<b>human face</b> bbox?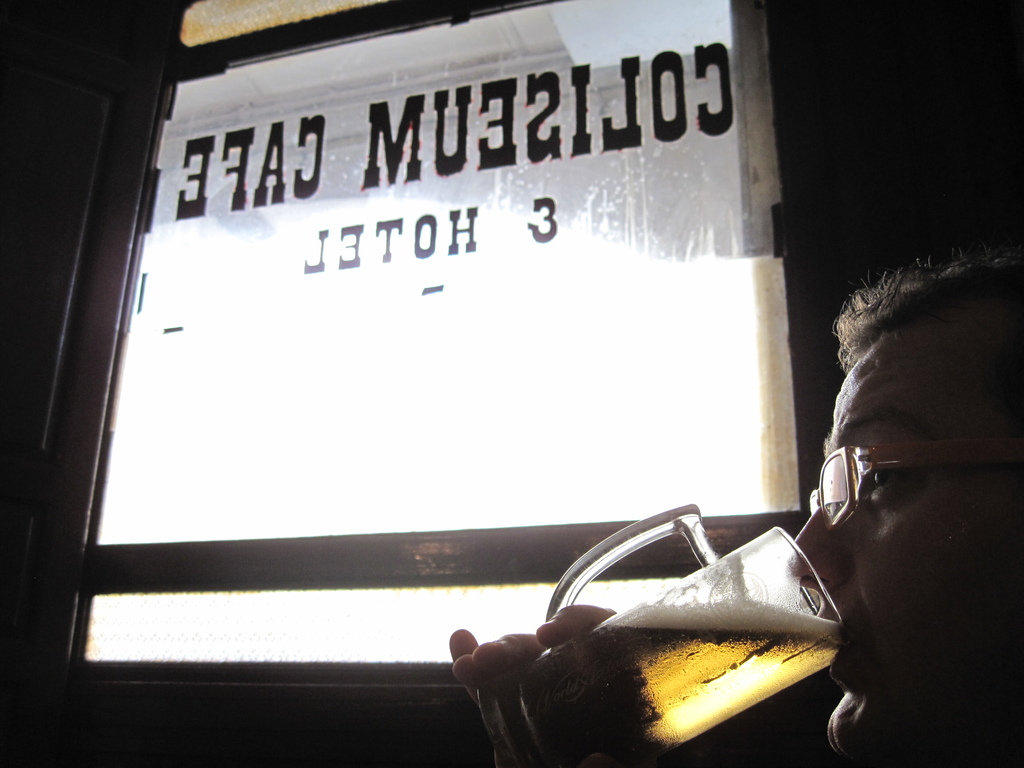
select_region(791, 326, 1021, 755)
